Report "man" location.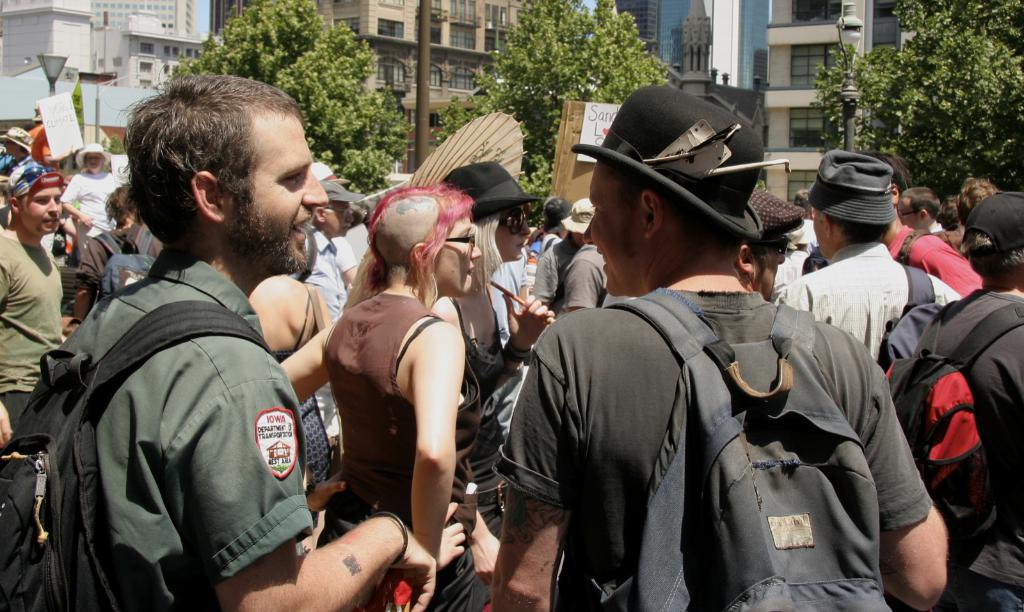
Report: select_region(898, 184, 948, 232).
